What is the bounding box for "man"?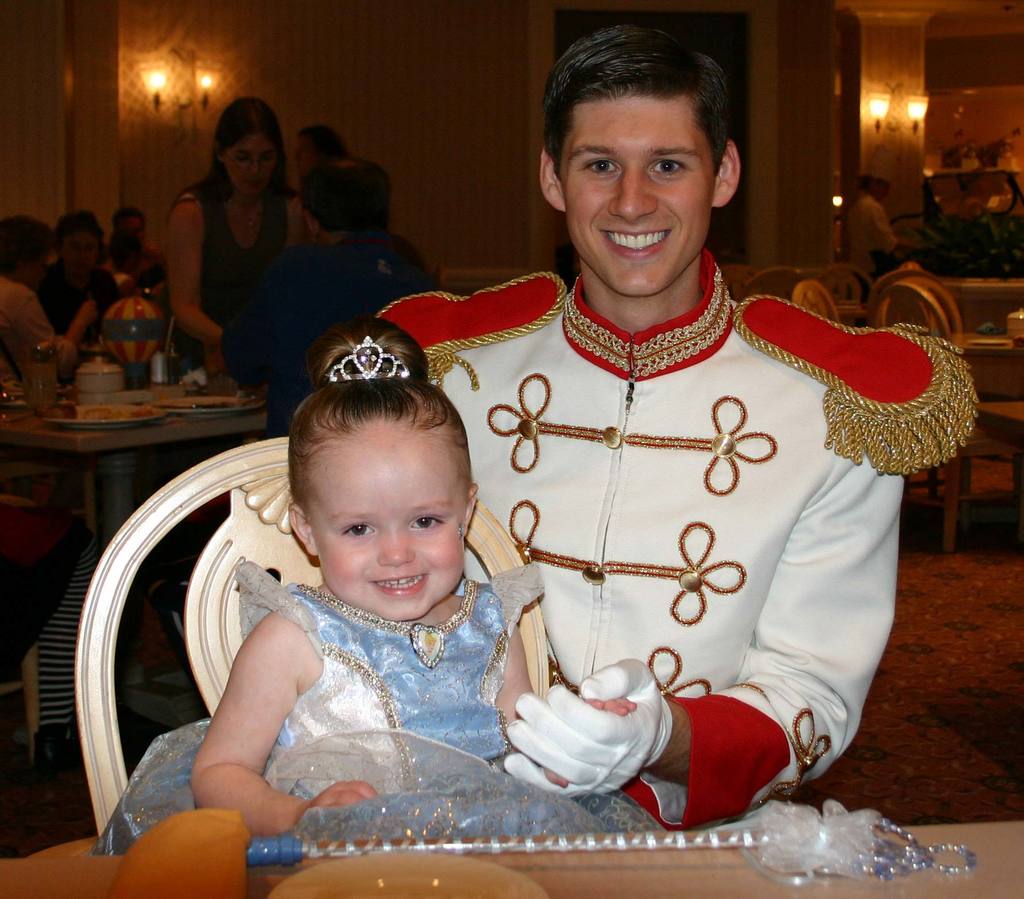
1/217/75/734.
